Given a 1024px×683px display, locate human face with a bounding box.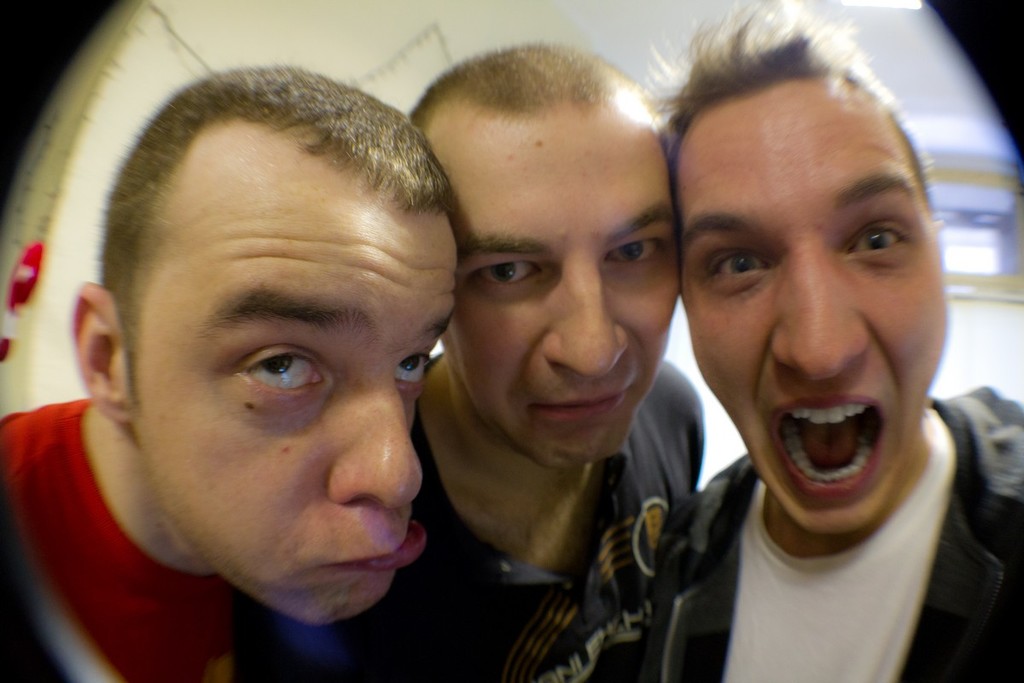
Located: 452, 99, 689, 470.
